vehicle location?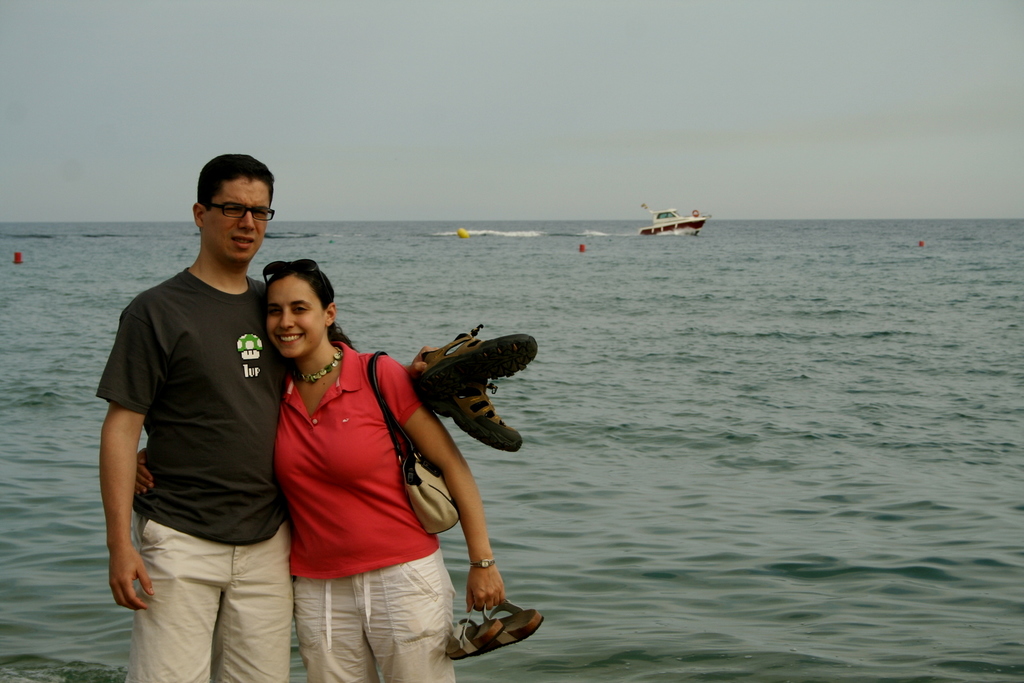
pyautogui.locateOnScreen(636, 197, 714, 248)
